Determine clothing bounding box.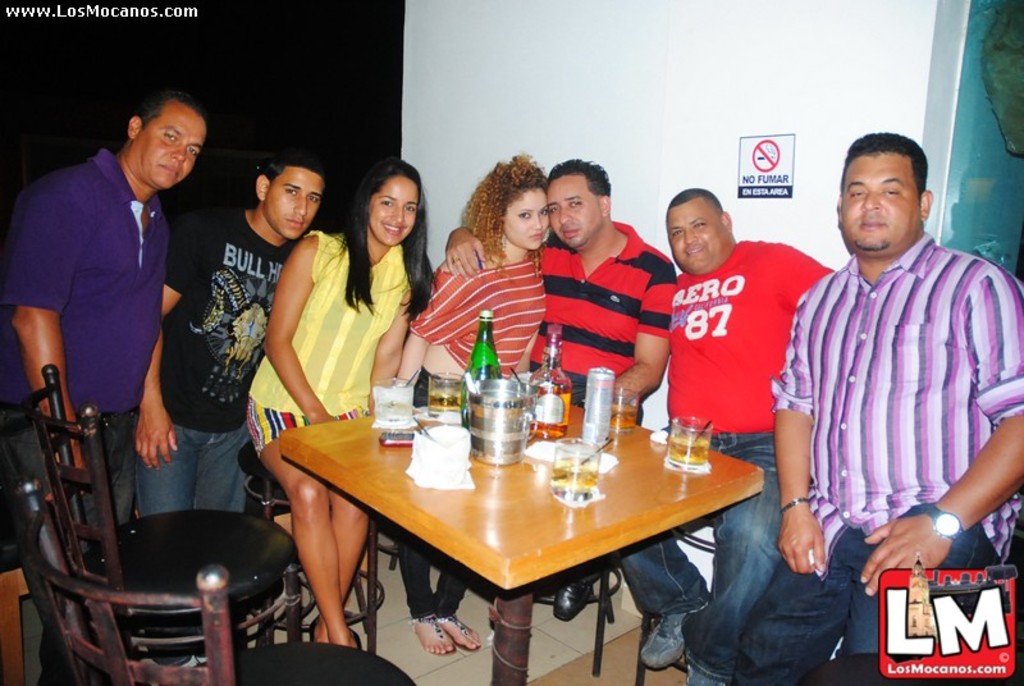
Determined: 620, 237, 835, 682.
